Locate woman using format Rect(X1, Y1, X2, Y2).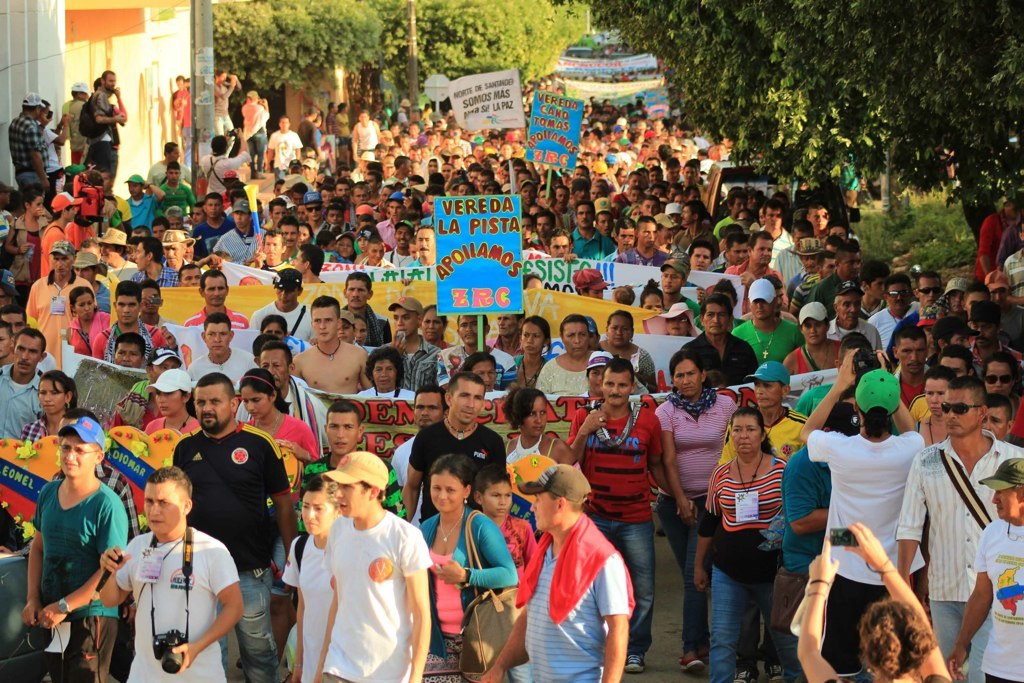
Rect(358, 351, 422, 403).
